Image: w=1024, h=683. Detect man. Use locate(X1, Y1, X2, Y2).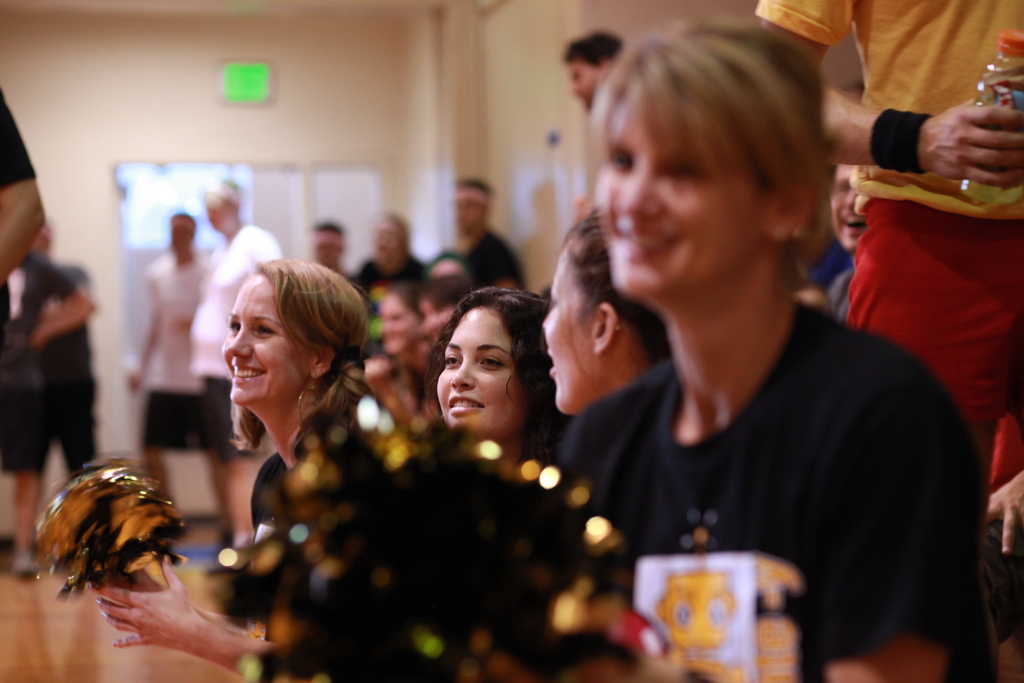
locate(448, 179, 544, 309).
